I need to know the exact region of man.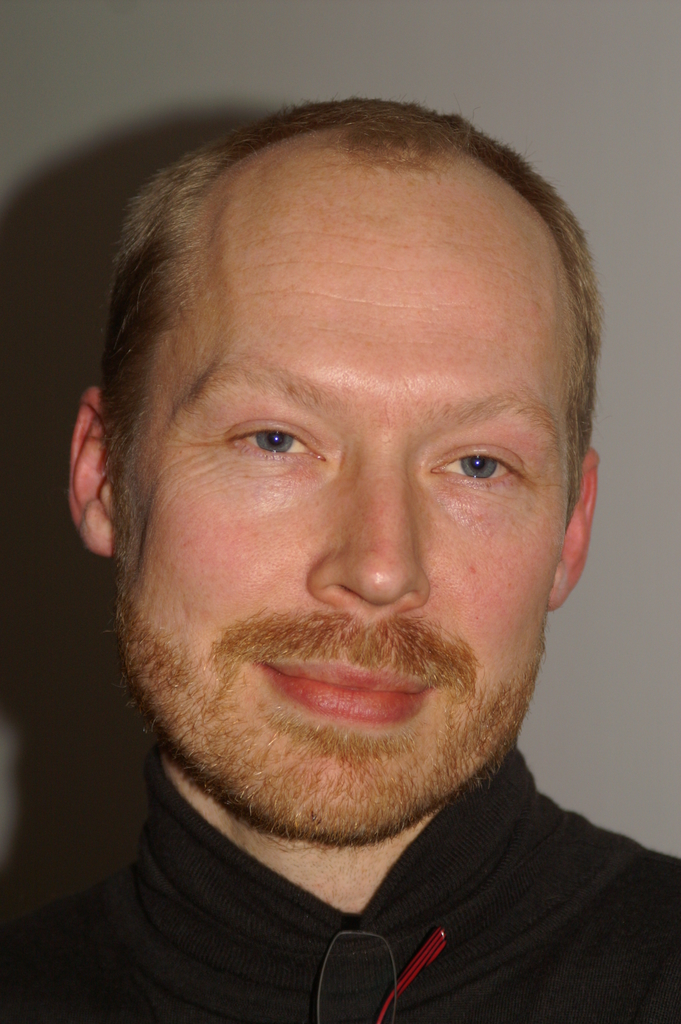
Region: rect(0, 100, 680, 1014).
